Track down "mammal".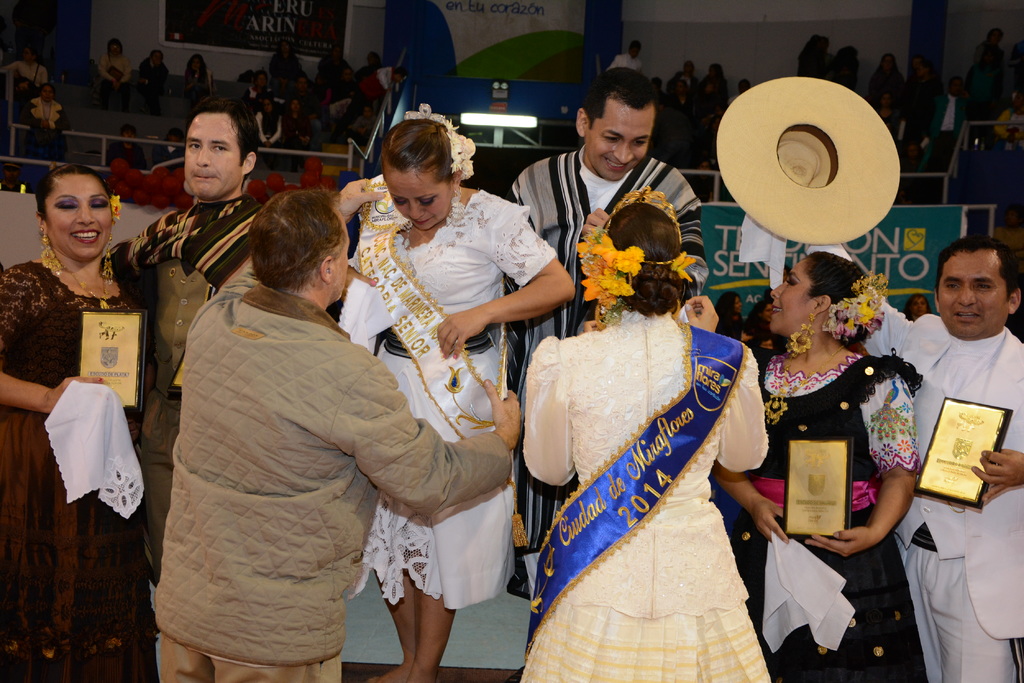
Tracked to <bbox>890, 52, 947, 172</bbox>.
